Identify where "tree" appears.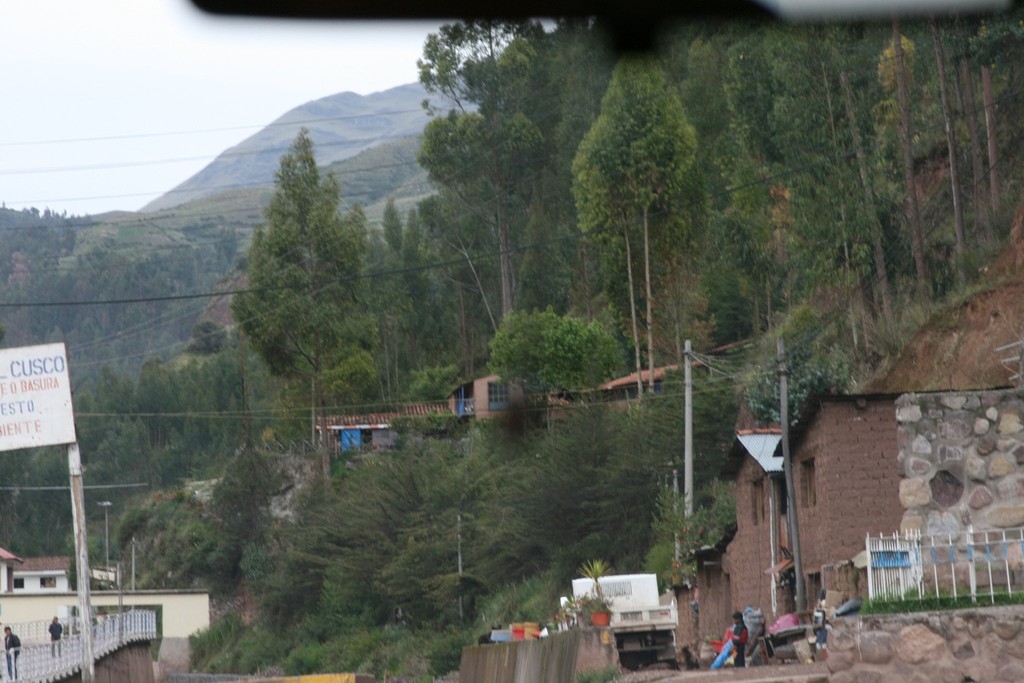
Appears at crop(212, 100, 372, 435).
